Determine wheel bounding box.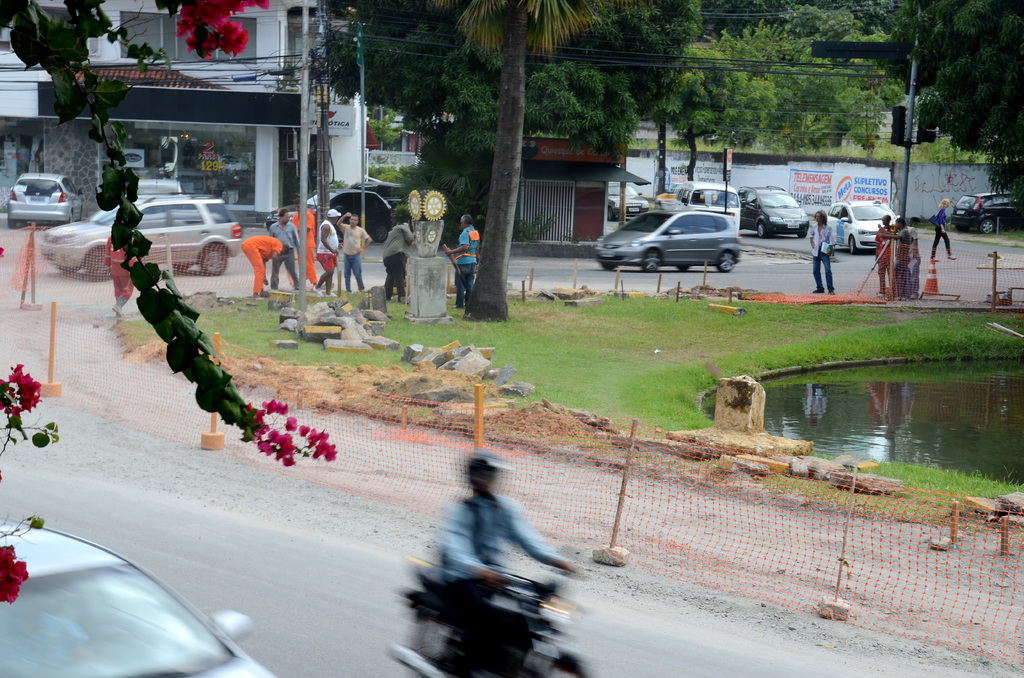
Determined: left=602, top=261, right=618, bottom=270.
